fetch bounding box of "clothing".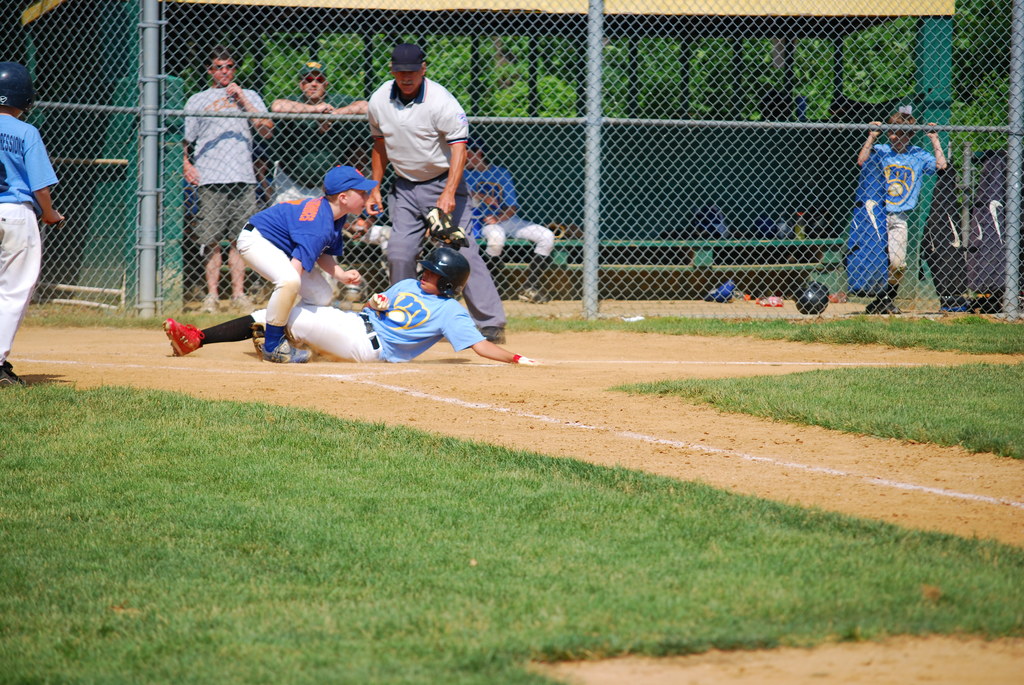
Bbox: bbox(177, 77, 265, 248).
